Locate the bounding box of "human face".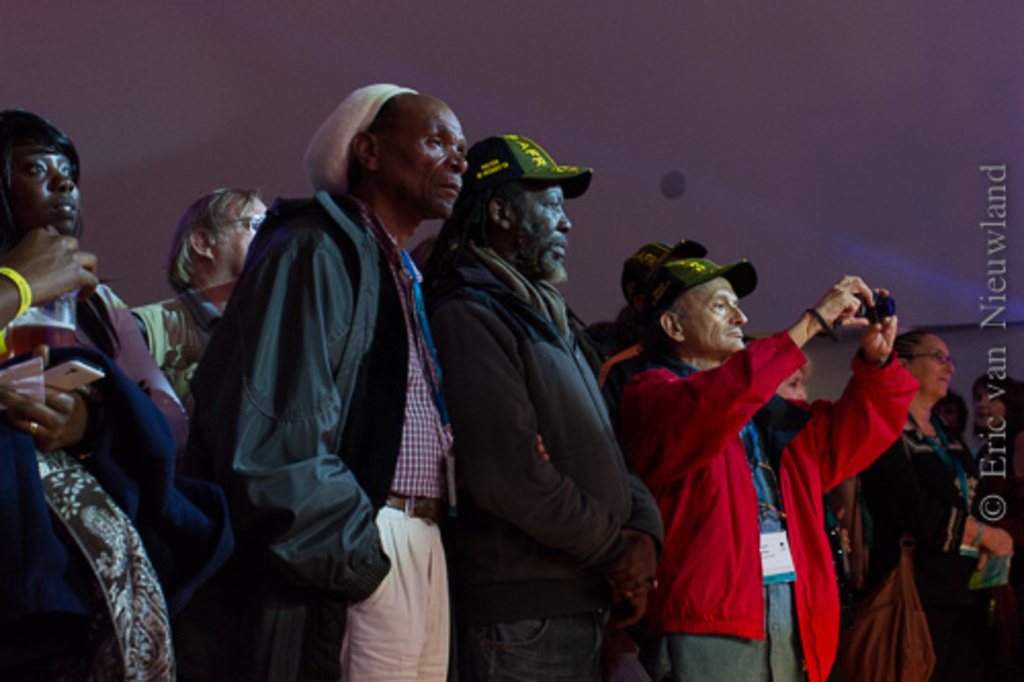
Bounding box: <region>12, 145, 84, 236</region>.
